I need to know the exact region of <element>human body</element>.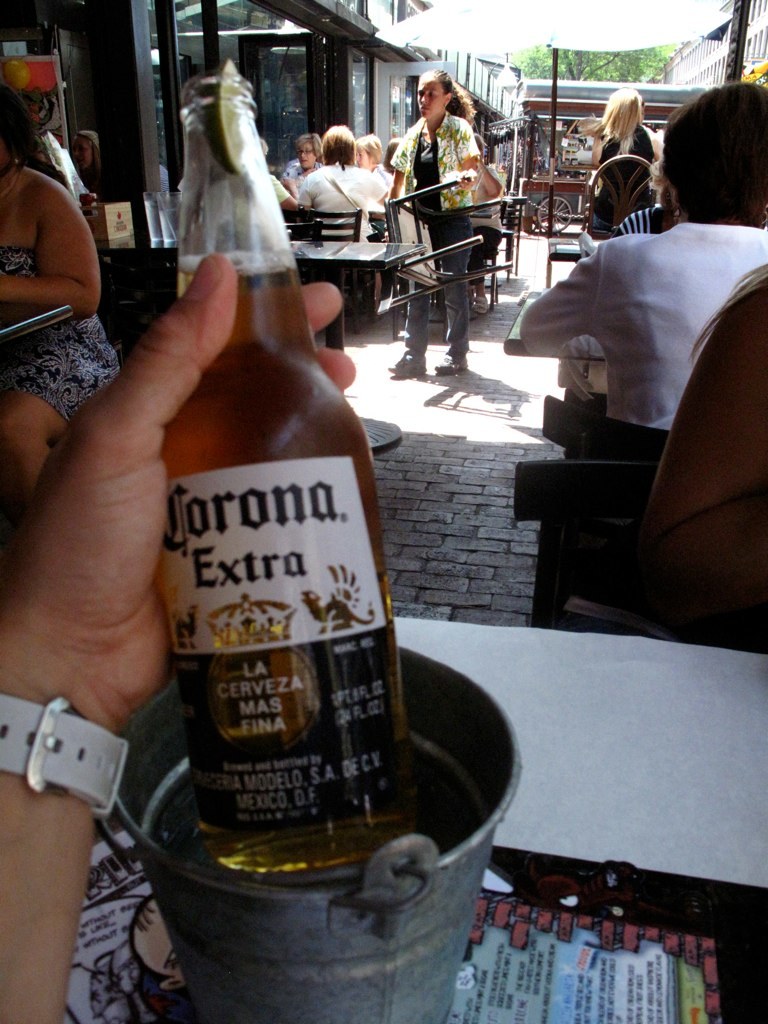
Region: <bbox>0, 158, 116, 501</bbox>.
